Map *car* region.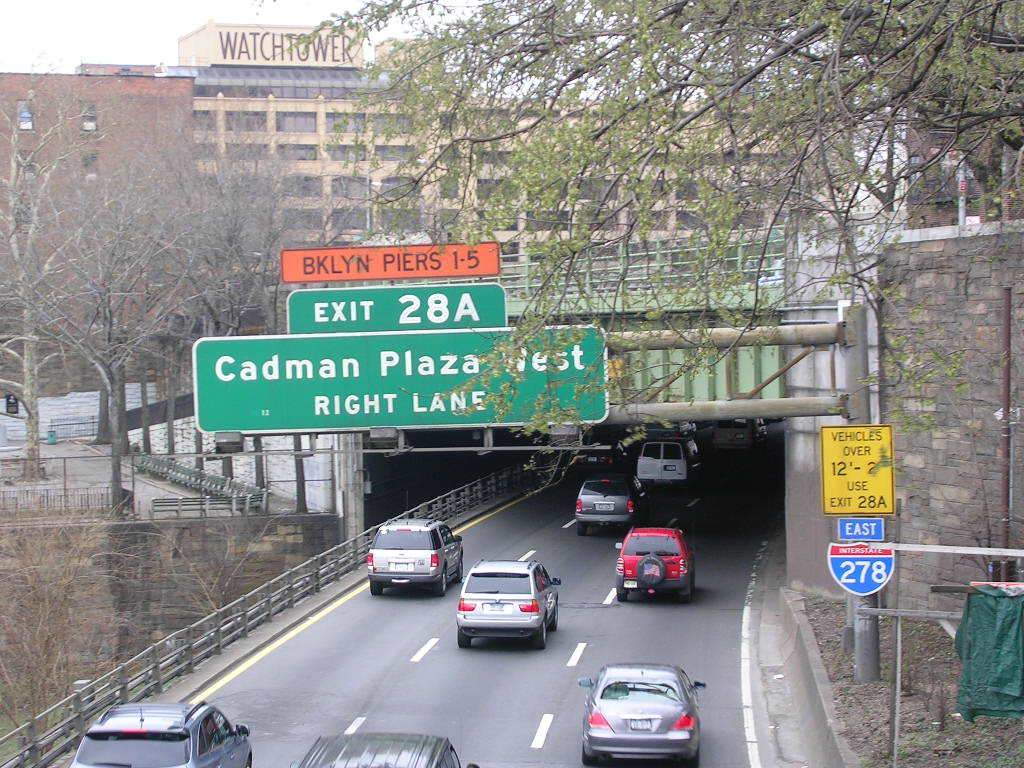
Mapped to <bbox>68, 697, 253, 767</bbox>.
